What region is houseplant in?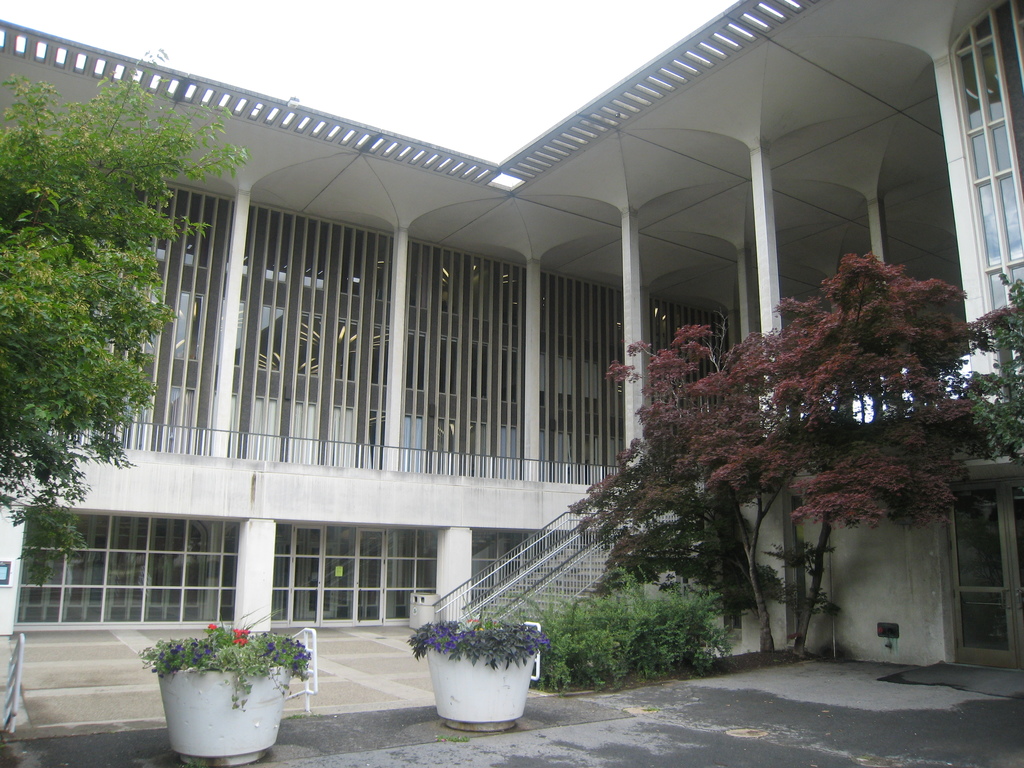
Rect(419, 619, 556, 738).
